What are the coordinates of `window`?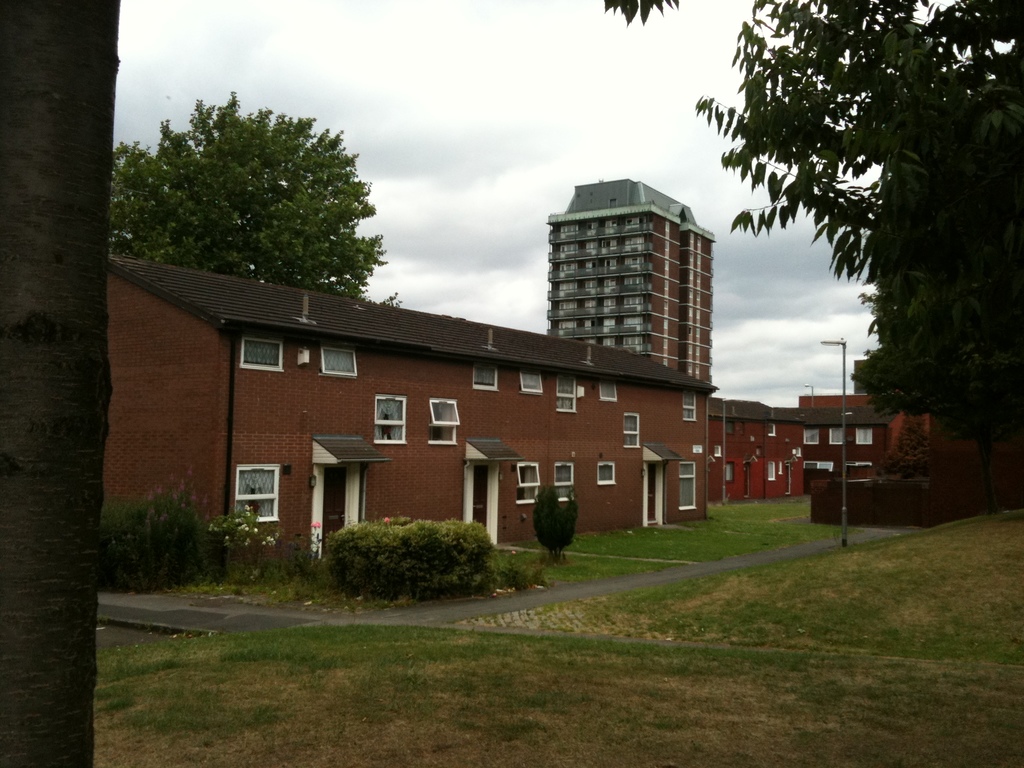
<bbox>830, 428, 846, 447</bbox>.
